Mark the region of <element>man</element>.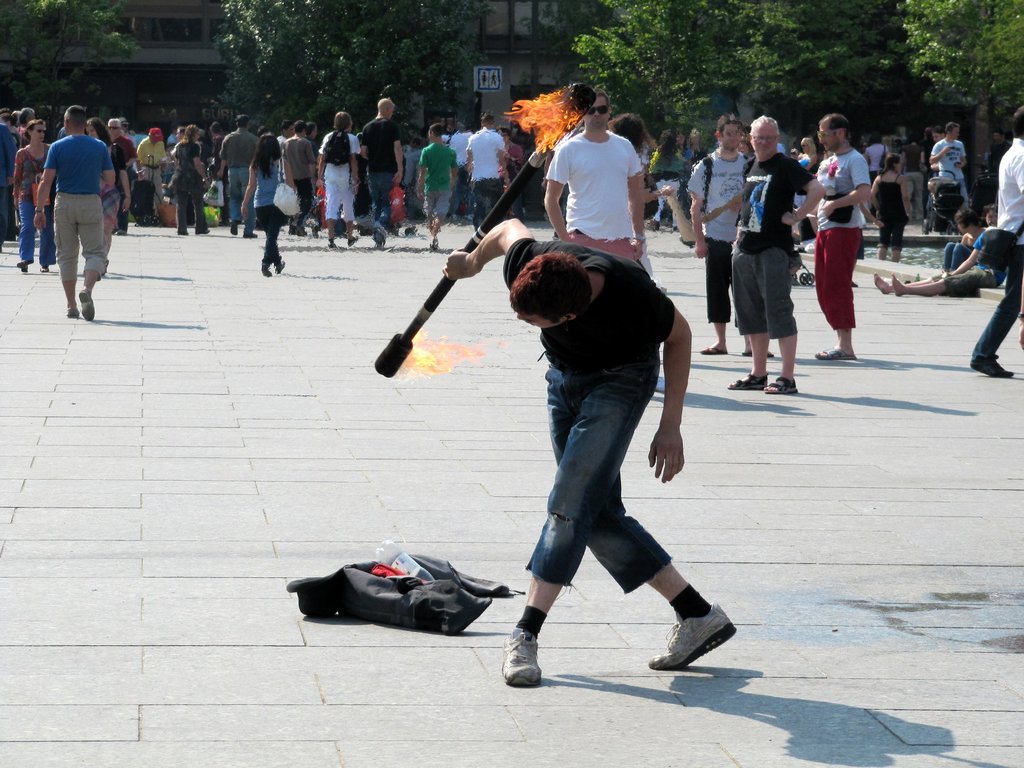
Region: left=357, top=98, right=403, bottom=250.
